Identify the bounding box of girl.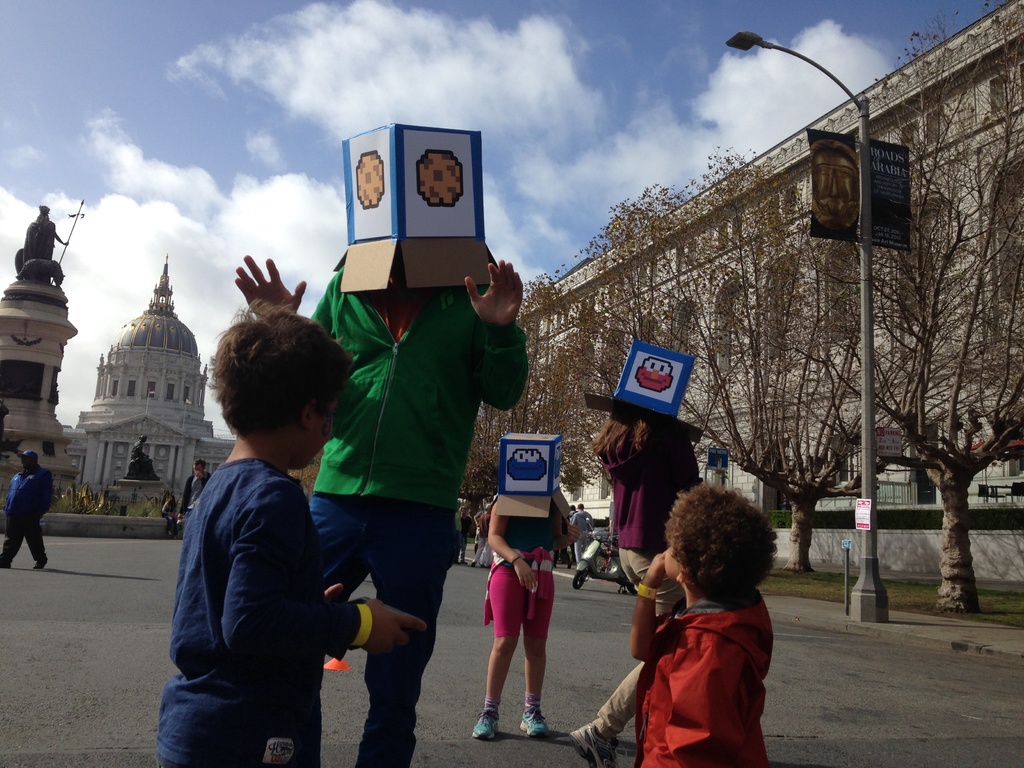
box=[470, 495, 586, 740].
